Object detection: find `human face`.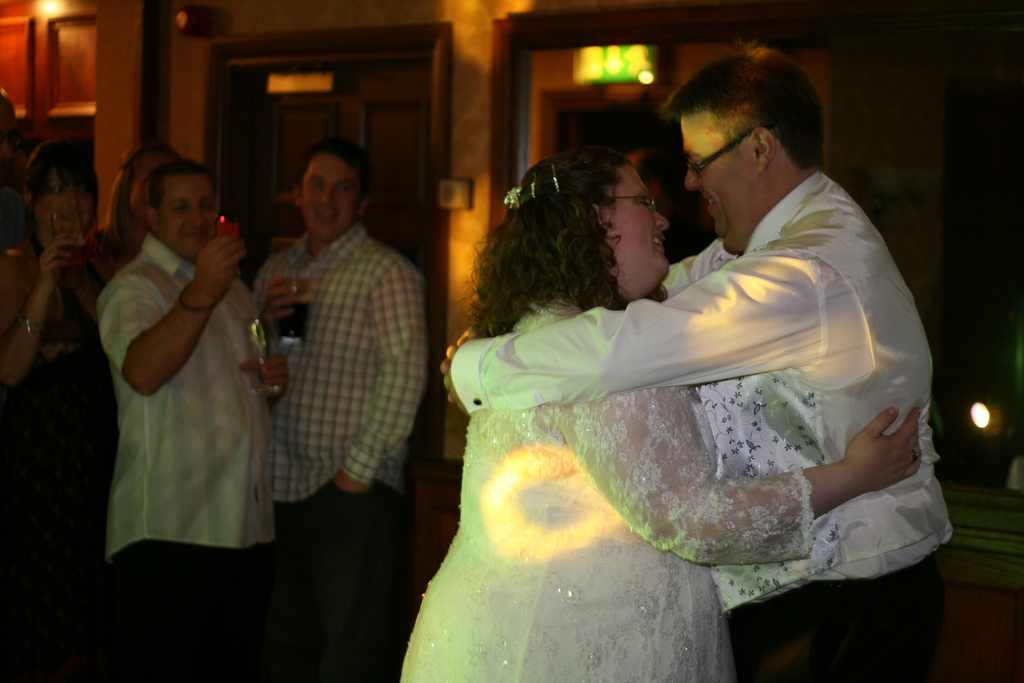
300, 160, 359, 240.
